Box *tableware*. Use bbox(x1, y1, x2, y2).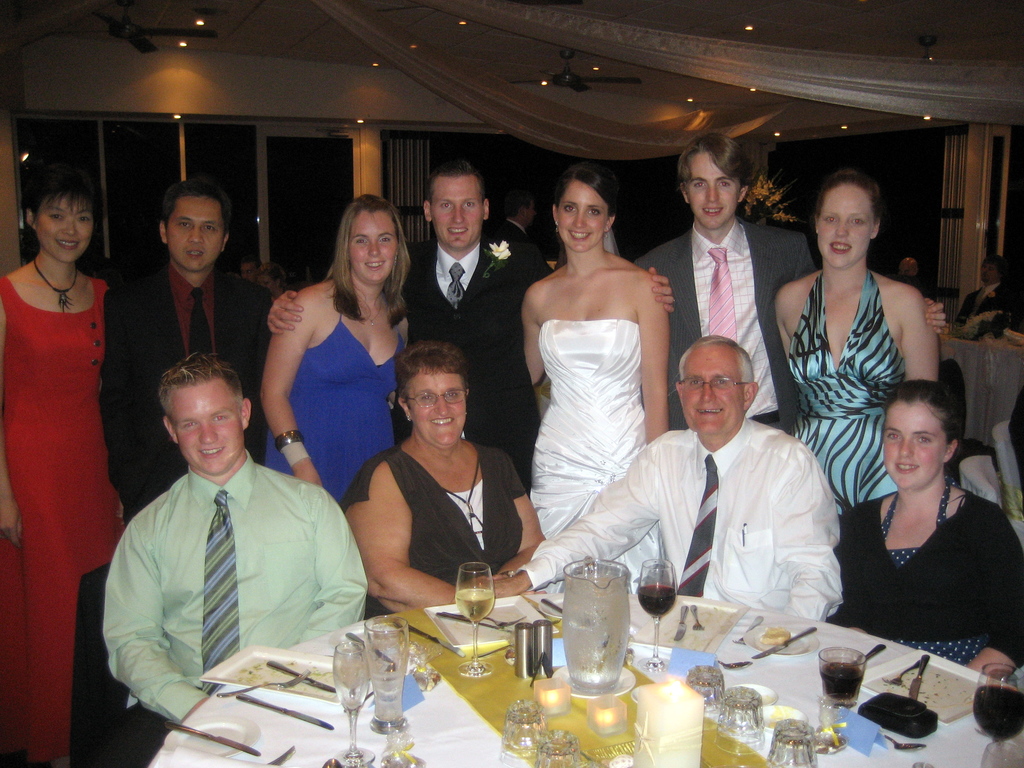
bbox(726, 684, 776, 708).
